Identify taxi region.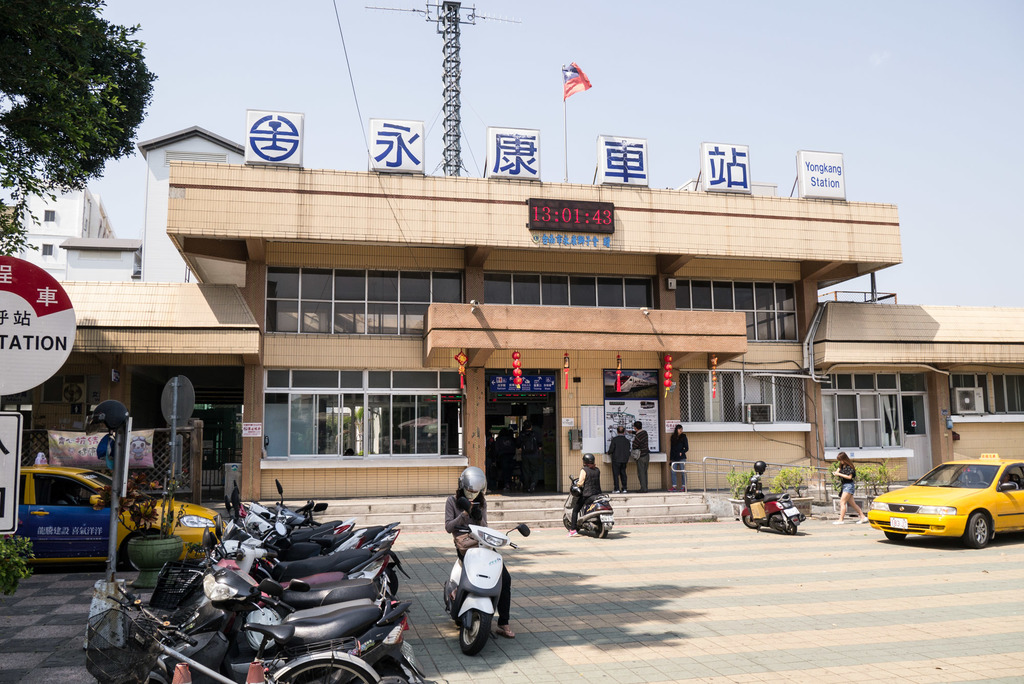
Region: 19:468:217:568.
